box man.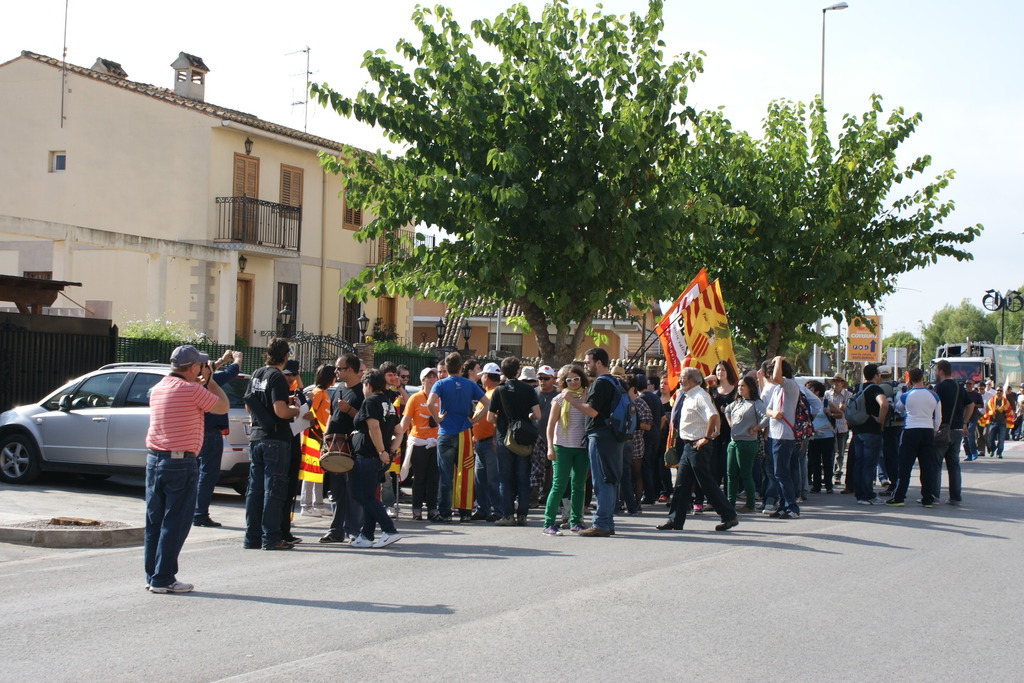
(823, 372, 853, 488).
